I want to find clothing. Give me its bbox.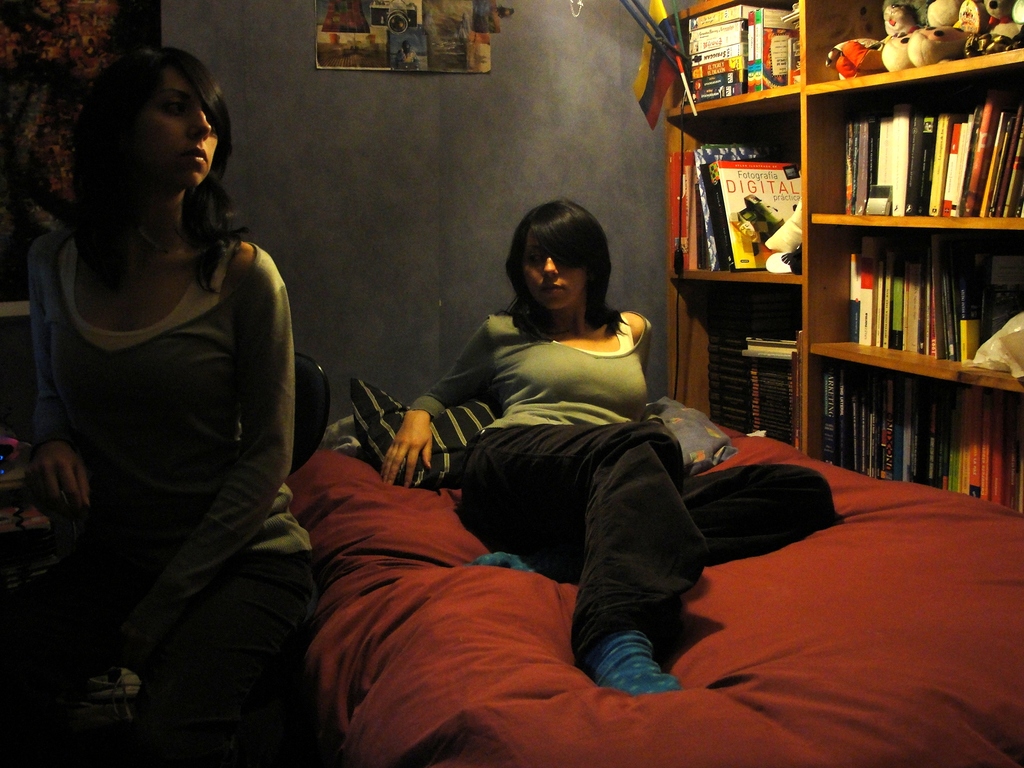
25 142 307 708.
